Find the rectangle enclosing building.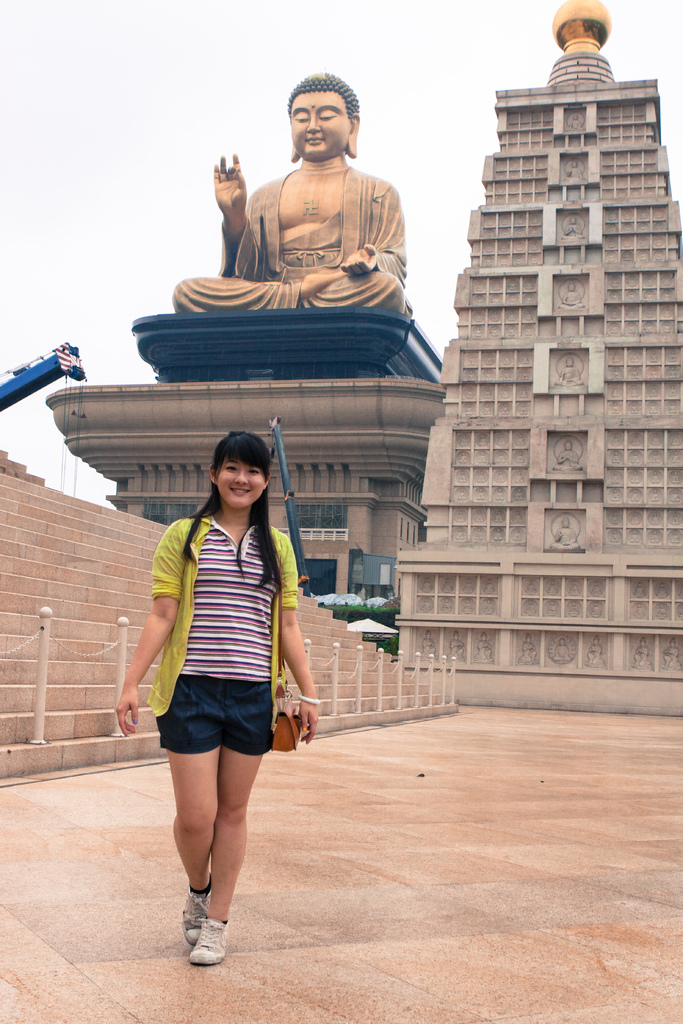
[x1=402, y1=0, x2=682, y2=712].
